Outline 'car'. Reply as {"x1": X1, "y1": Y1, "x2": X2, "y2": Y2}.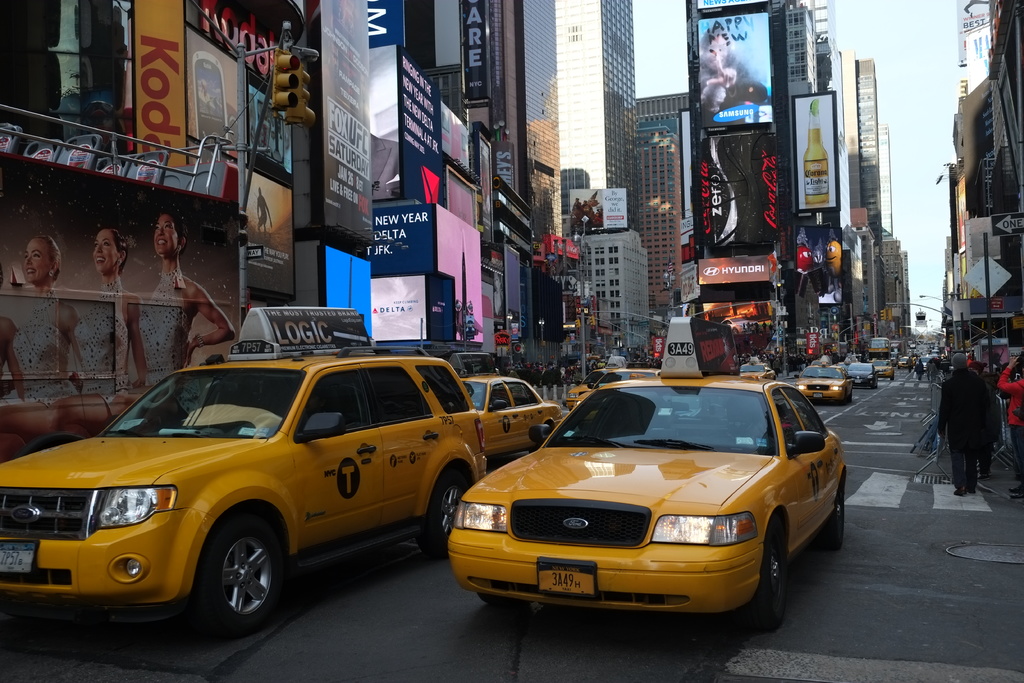
{"x1": 739, "y1": 356, "x2": 771, "y2": 381}.
